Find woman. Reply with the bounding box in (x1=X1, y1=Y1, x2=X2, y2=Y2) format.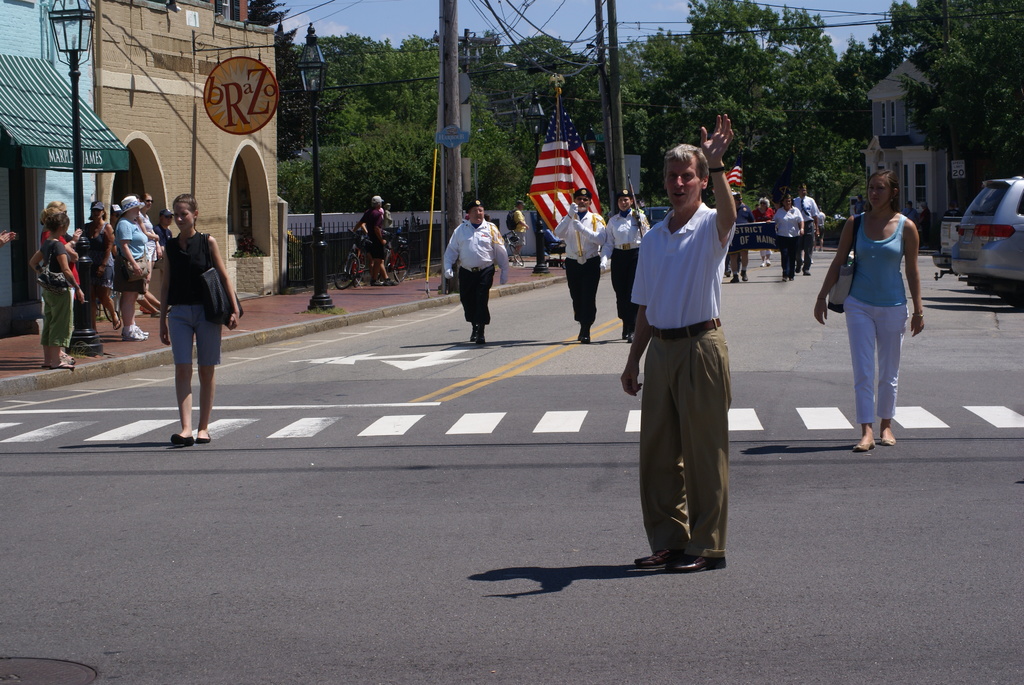
(x1=594, y1=190, x2=650, y2=338).
